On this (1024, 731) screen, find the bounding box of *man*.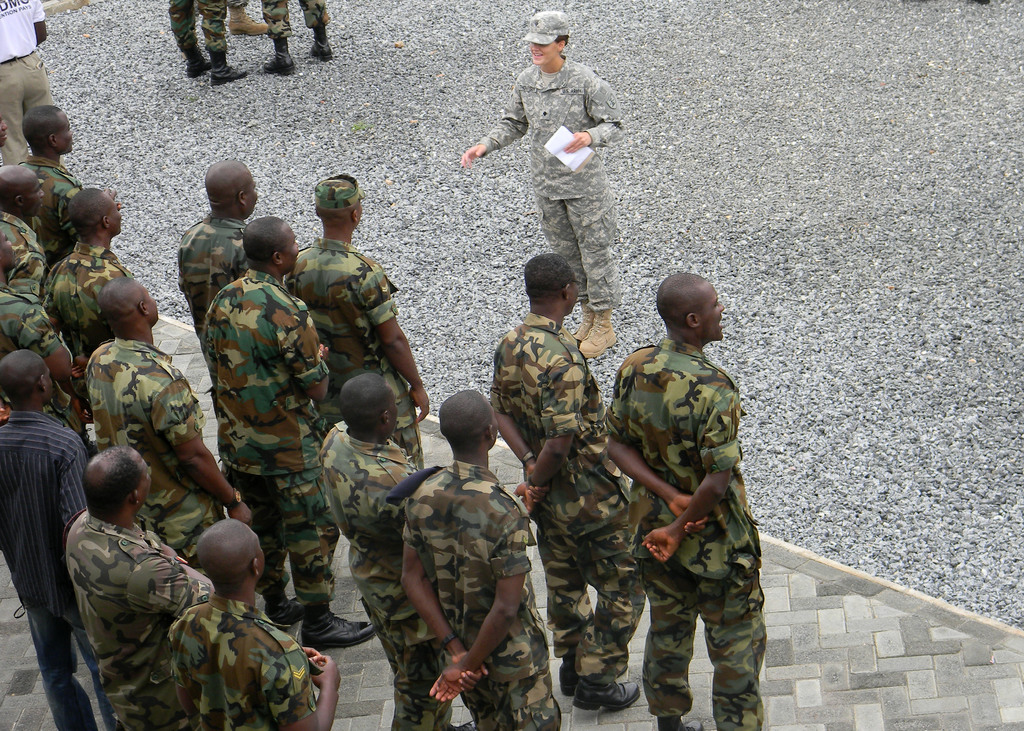
Bounding box: 321, 372, 461, 730.
